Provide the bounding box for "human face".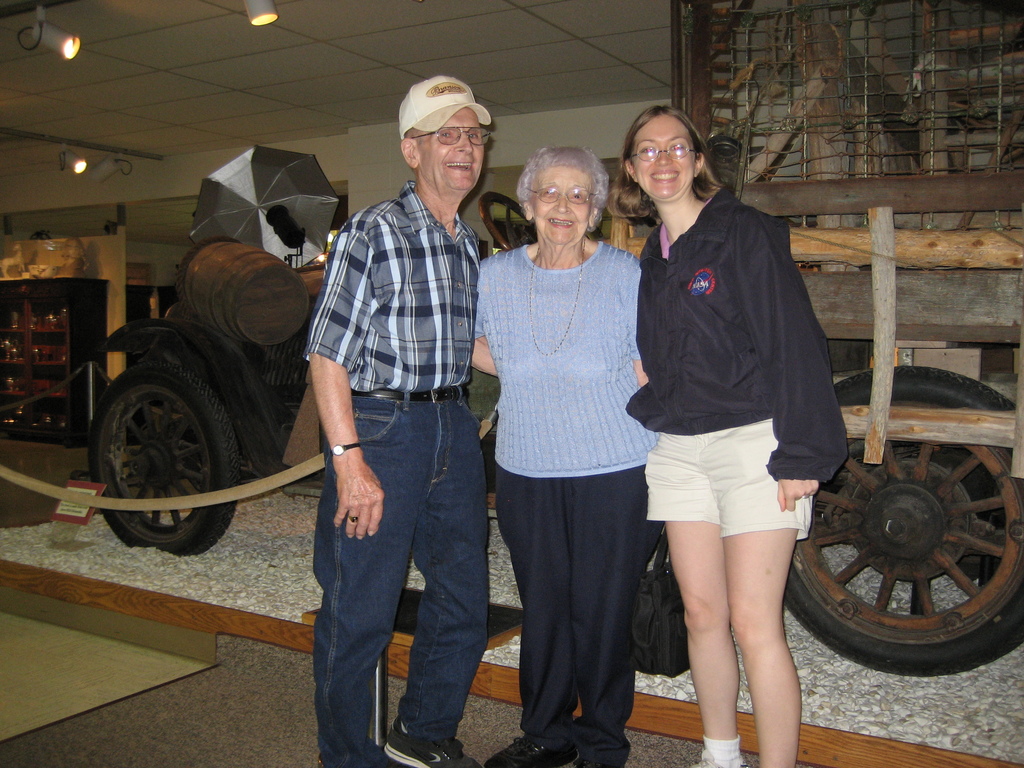
<region>631, 114, 692, 195</region>.
